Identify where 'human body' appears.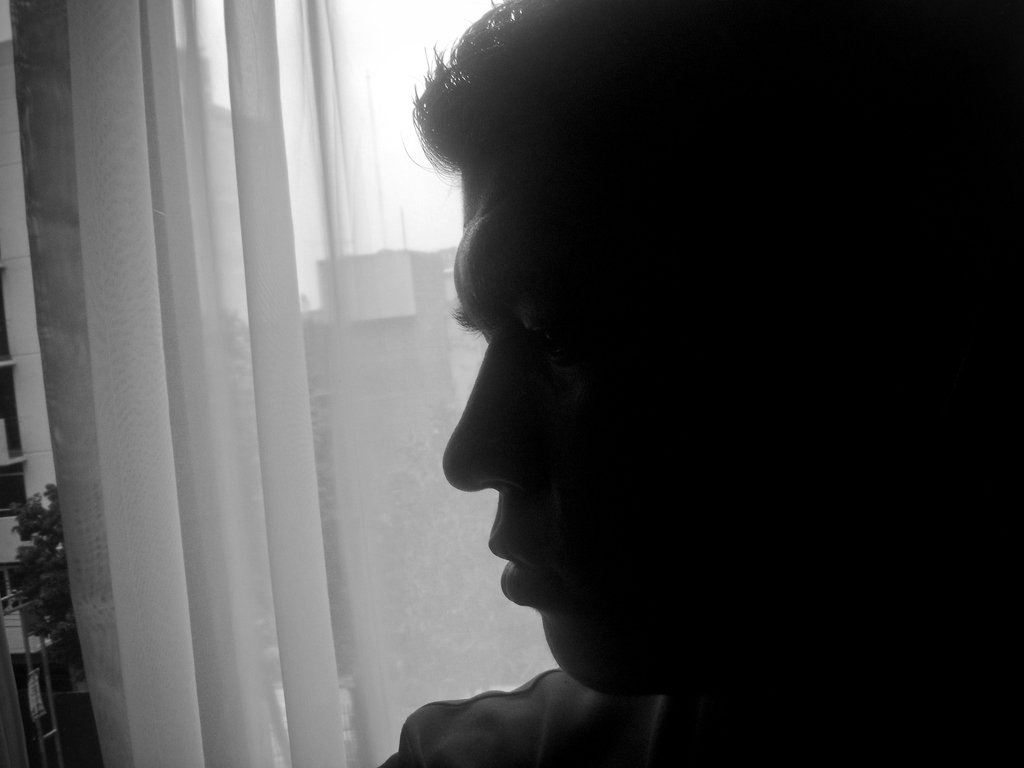
Appears at box=[273, 0, 1023, 767].
